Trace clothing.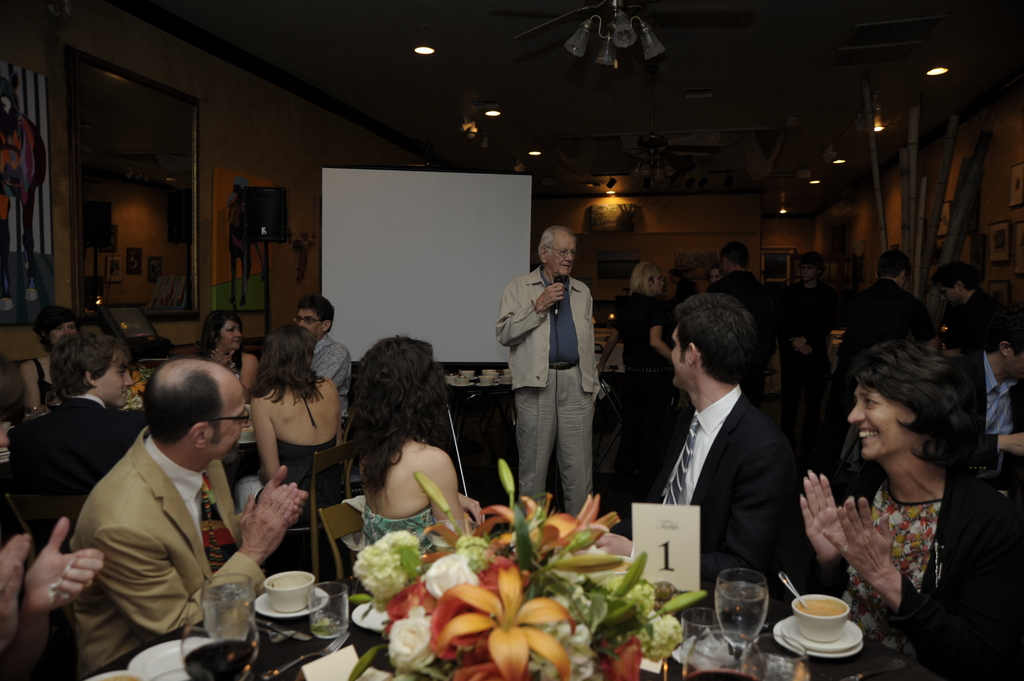
Traced to 16, 387, 159, 545.
